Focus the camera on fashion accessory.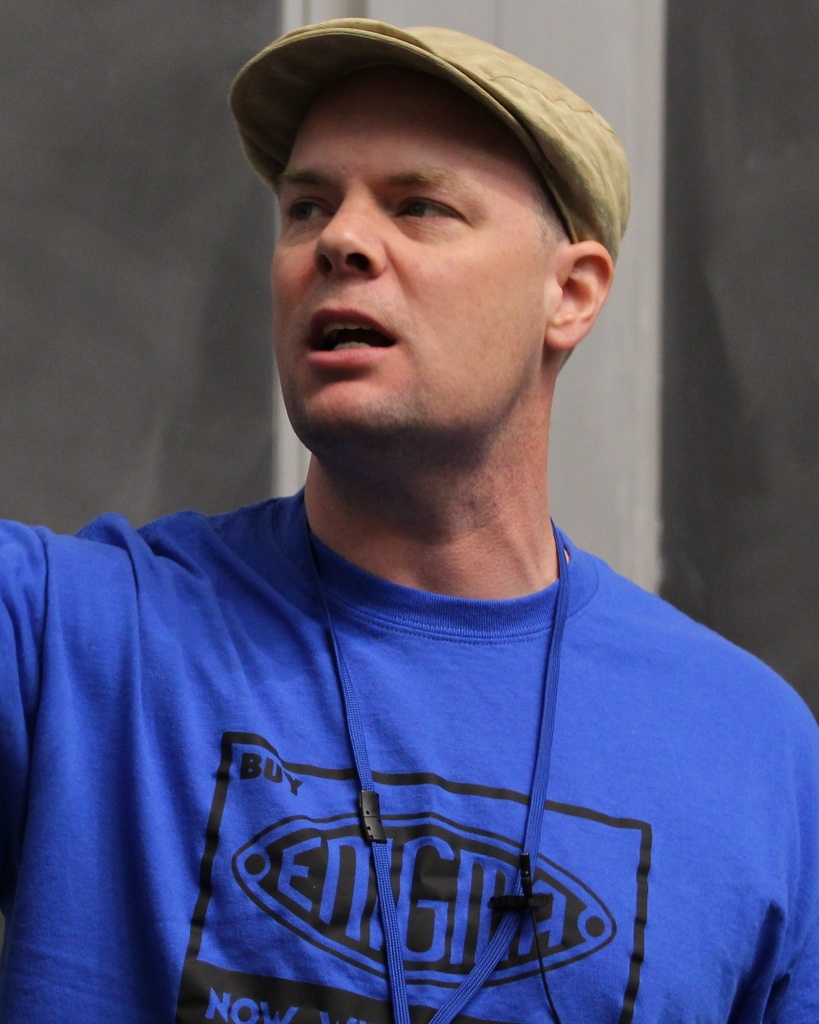
Focus region: {"x1": 236, "y1": 10, "x2": 633, "y2": 276}.
